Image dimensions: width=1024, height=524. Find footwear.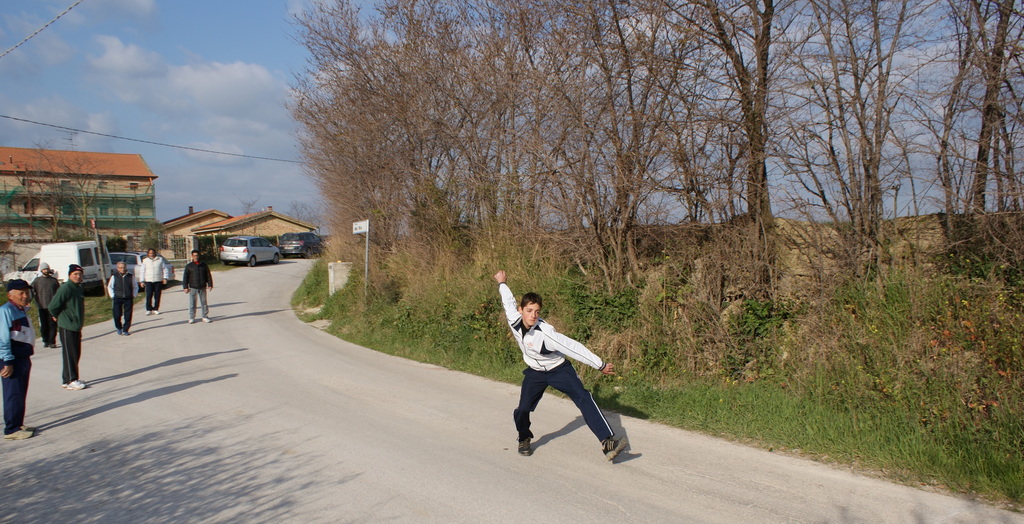
l=518, t=436, r=535, b=456.
